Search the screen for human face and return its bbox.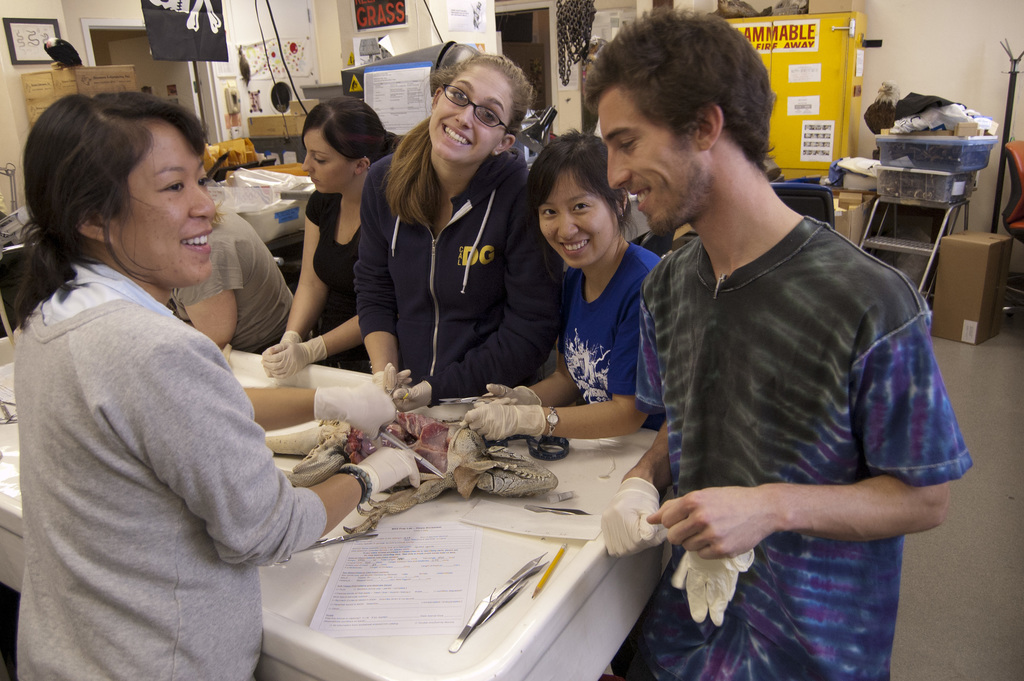
Found: {"left": 596, "top": 90, "right": 706, "bottom": 233}.
